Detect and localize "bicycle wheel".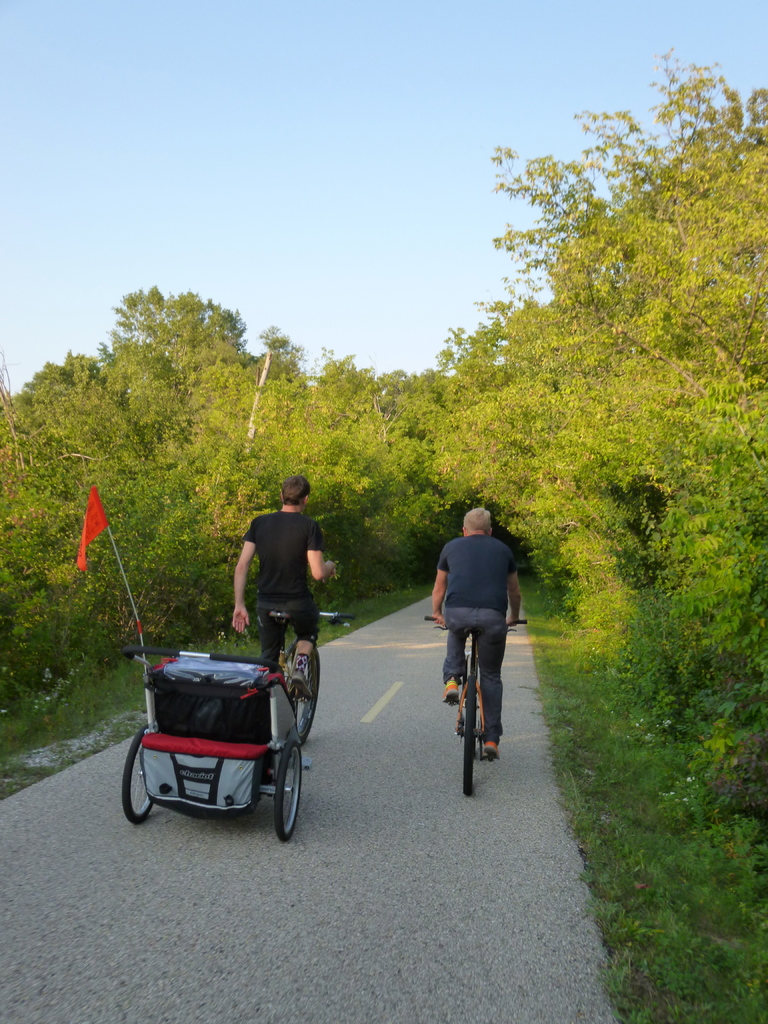
Localized at box=[465, 683, 477, 799].
